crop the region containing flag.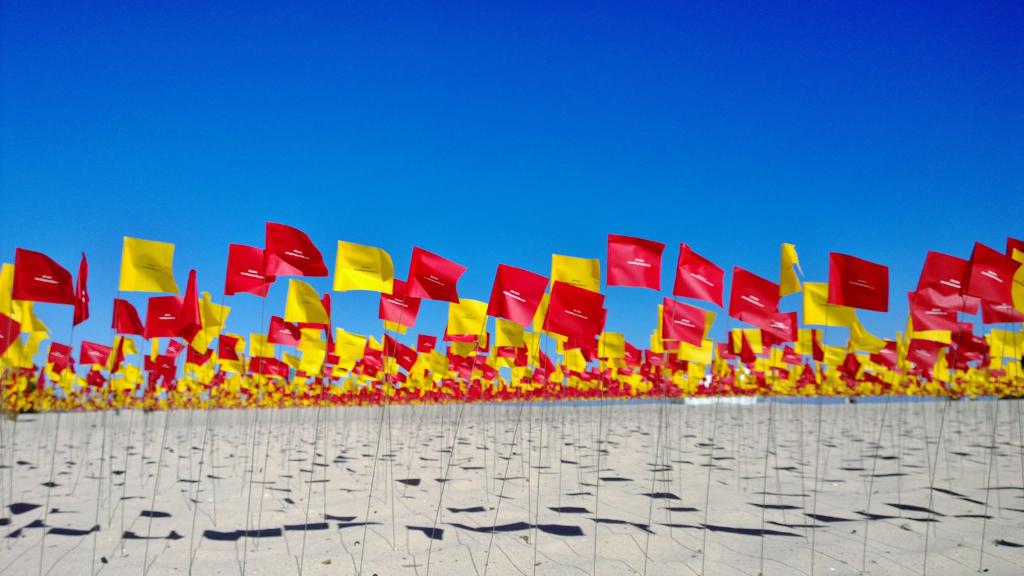
Crop region: (673,248,730,310).
